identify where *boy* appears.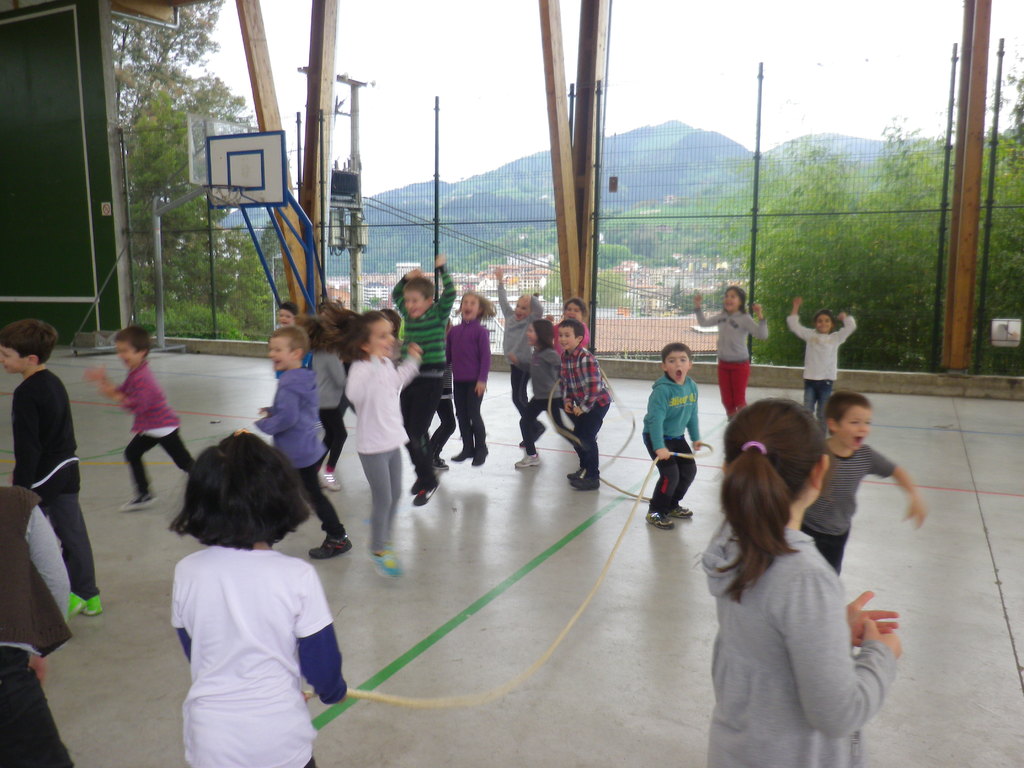
Appears at locate(84, 328, 190, 512).
